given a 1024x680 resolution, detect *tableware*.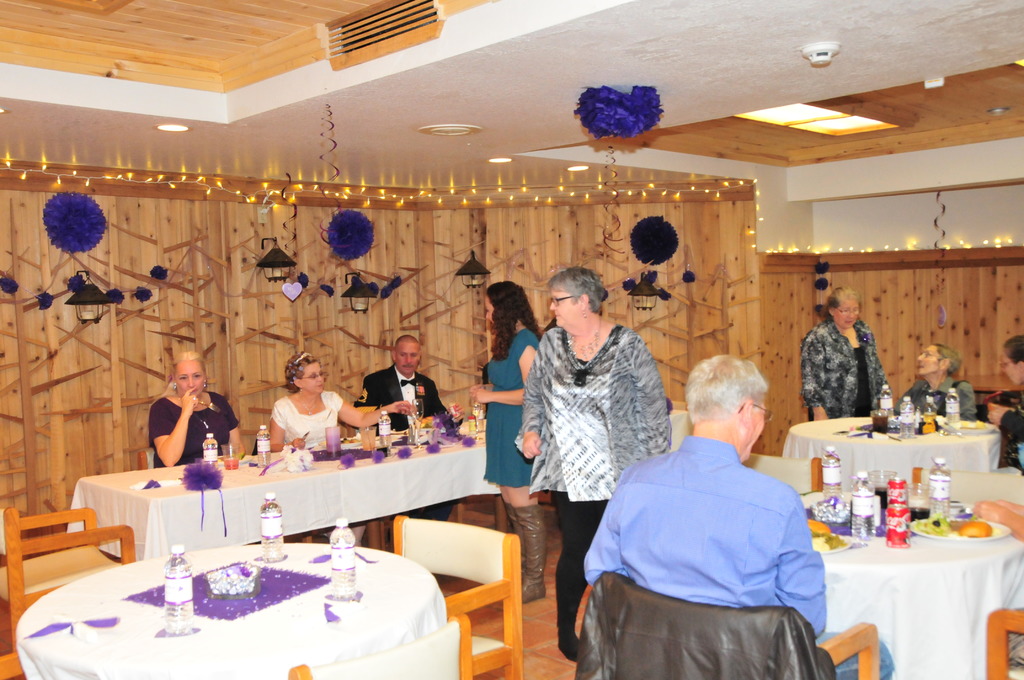
{"left": 323, "top": 423, "right": 339, "bottom": 454}.
